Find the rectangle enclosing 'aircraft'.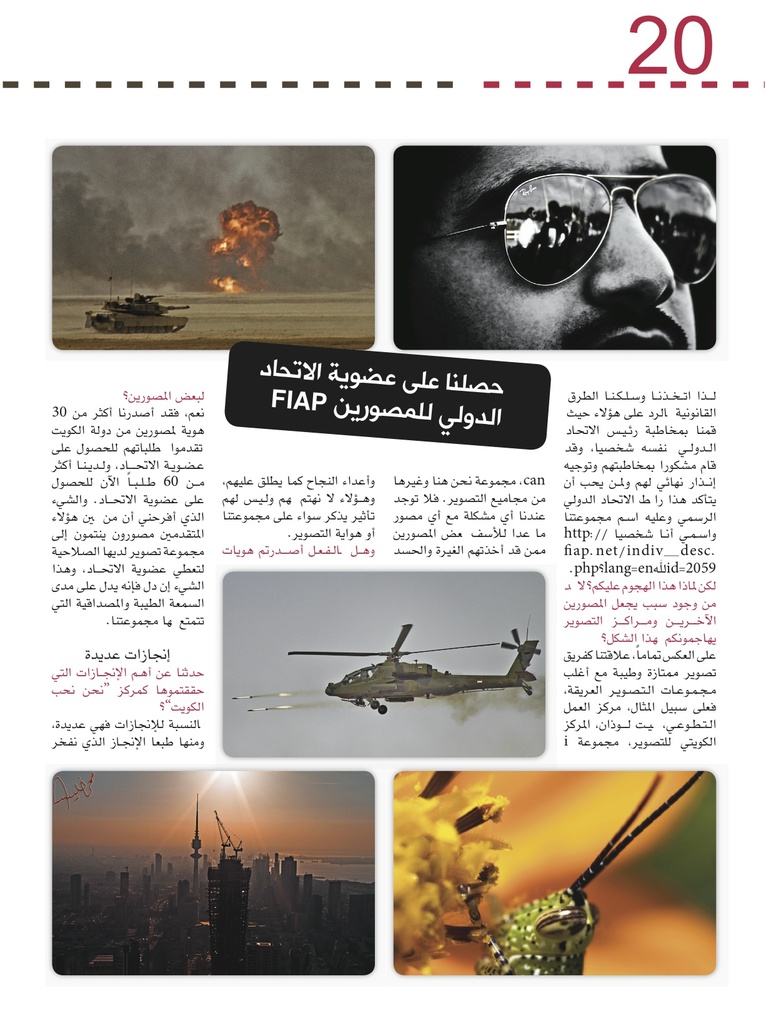
279 623 542 710.
